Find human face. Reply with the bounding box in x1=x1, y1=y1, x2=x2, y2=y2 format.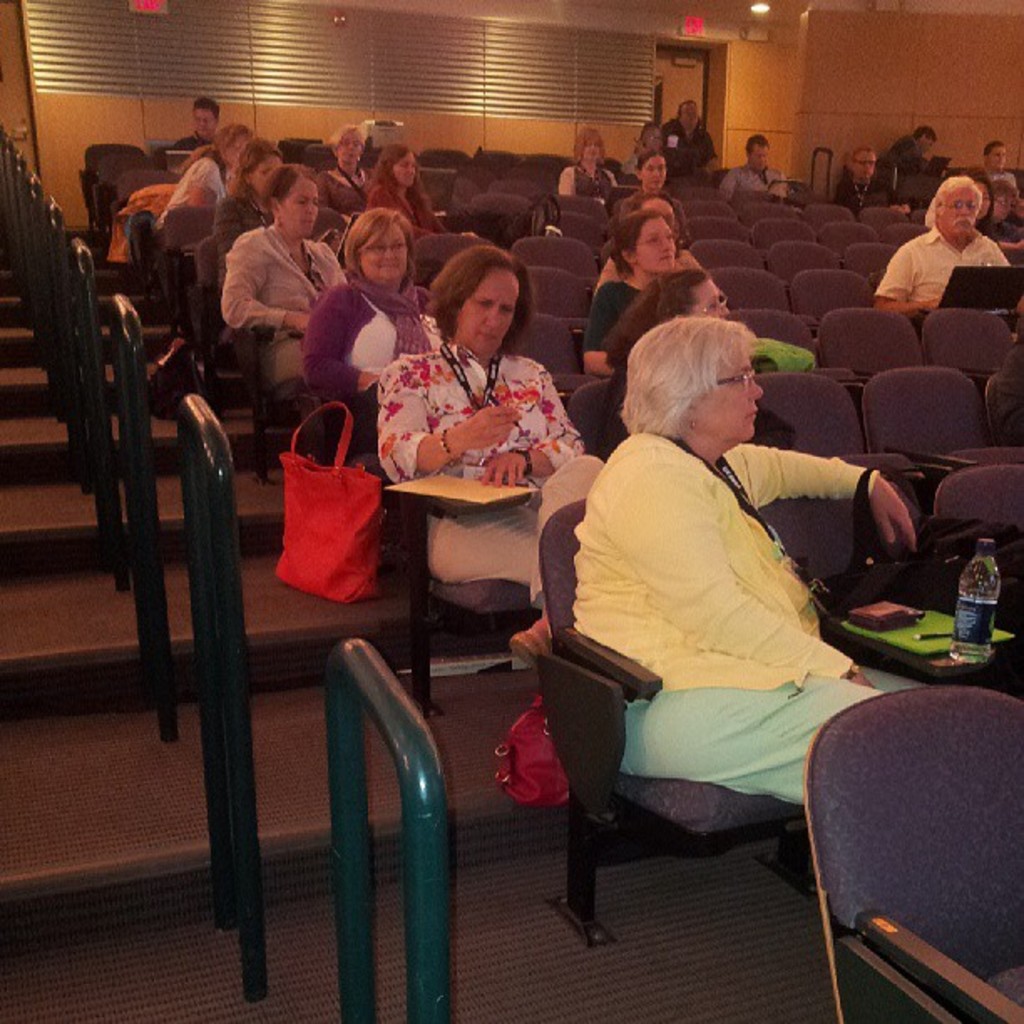
x1=979, y1=181, x2=991, y2=216.
